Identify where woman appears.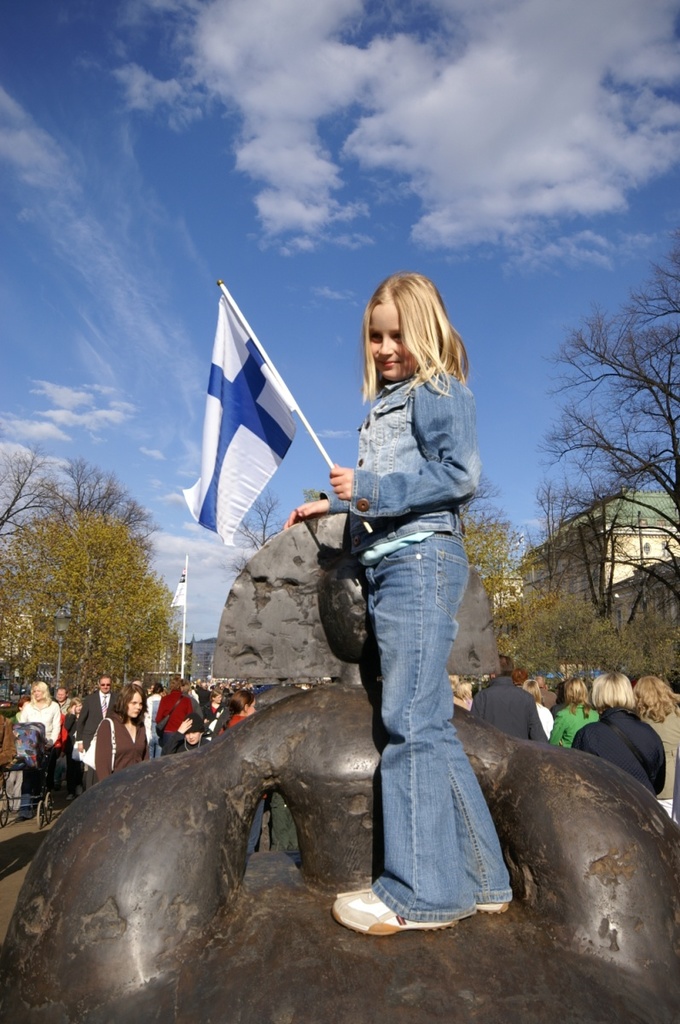
Appears at 636,672,679,824.
